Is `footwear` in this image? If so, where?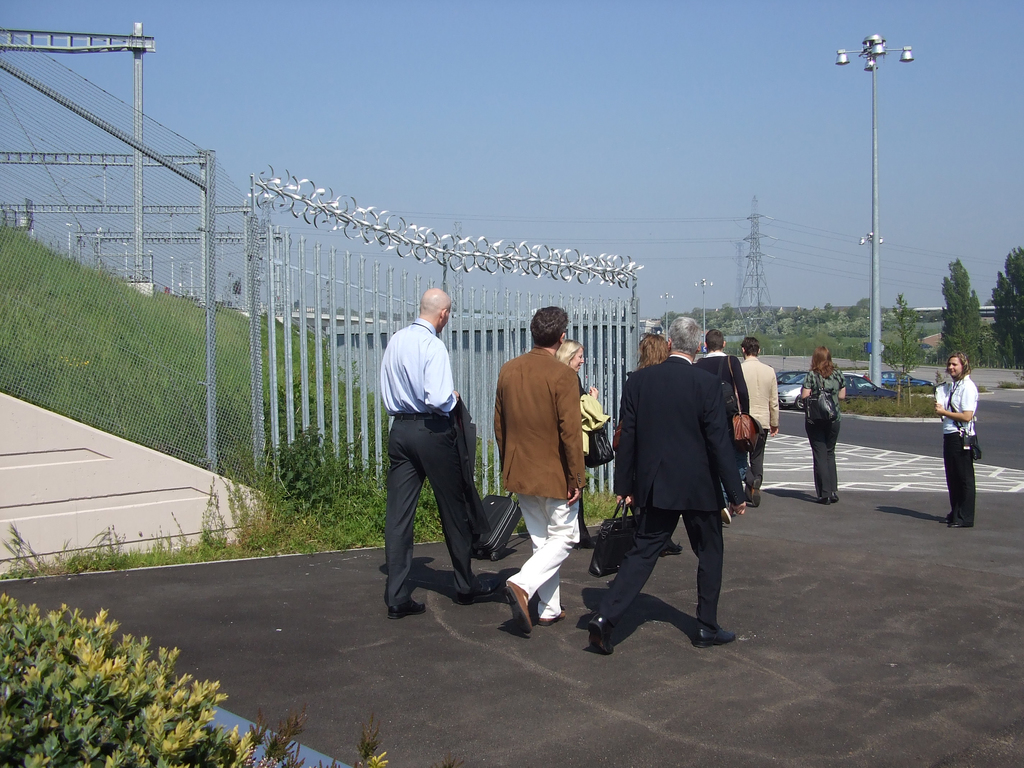
Yes, at <bbox>586, 613, 618, 657</bbox>.
